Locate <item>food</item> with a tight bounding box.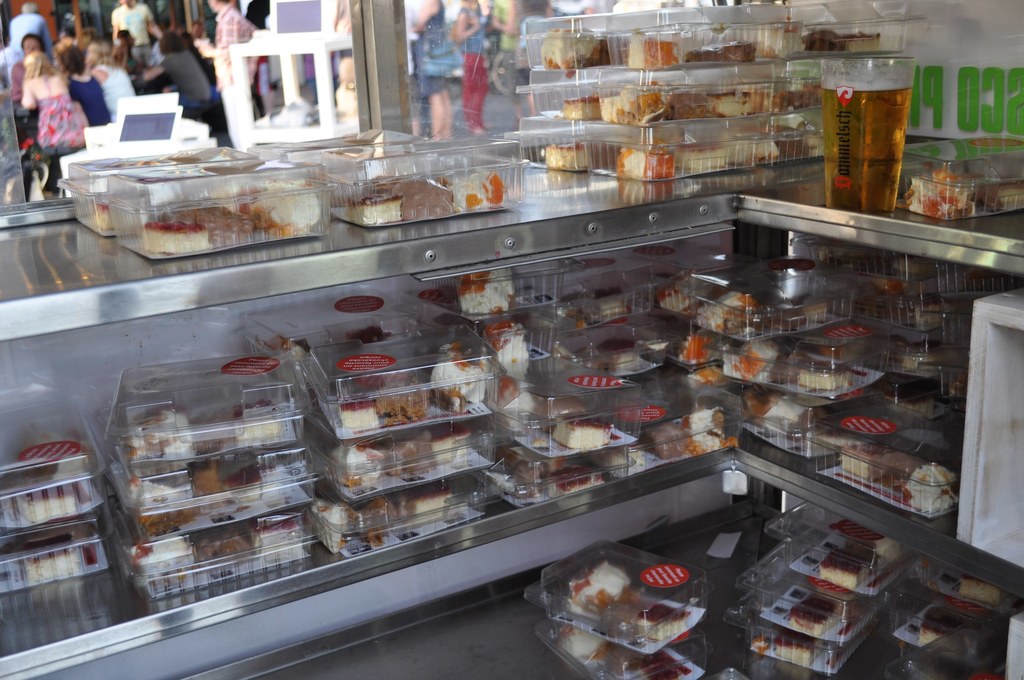
Rect(723, 337, 777, 381).
